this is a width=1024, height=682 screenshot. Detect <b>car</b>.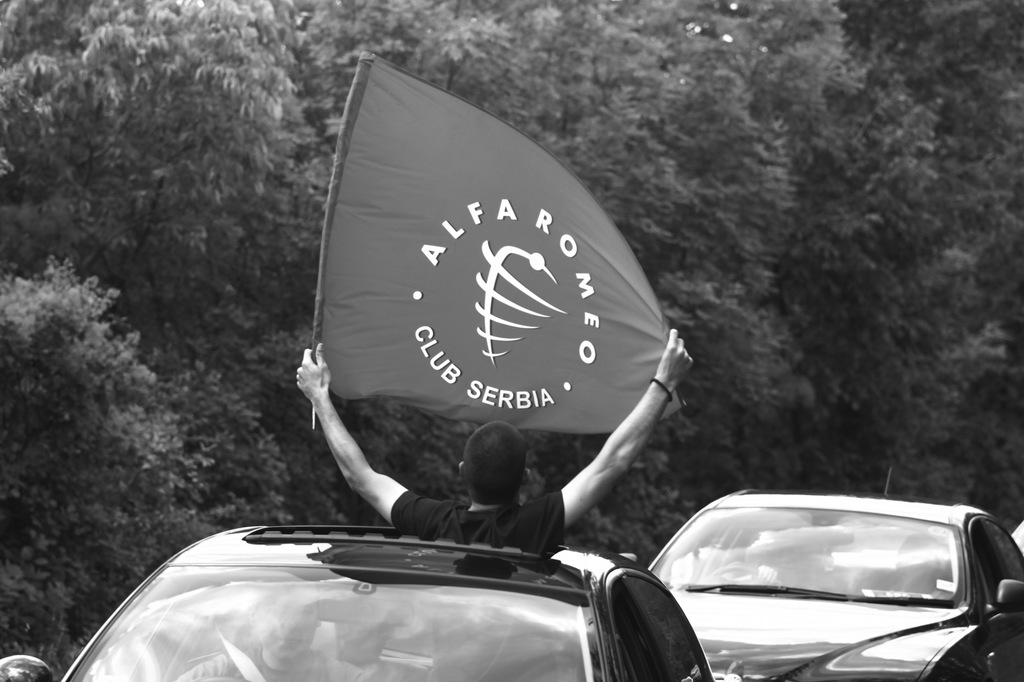
BBox(0, 513, 716, 681).
